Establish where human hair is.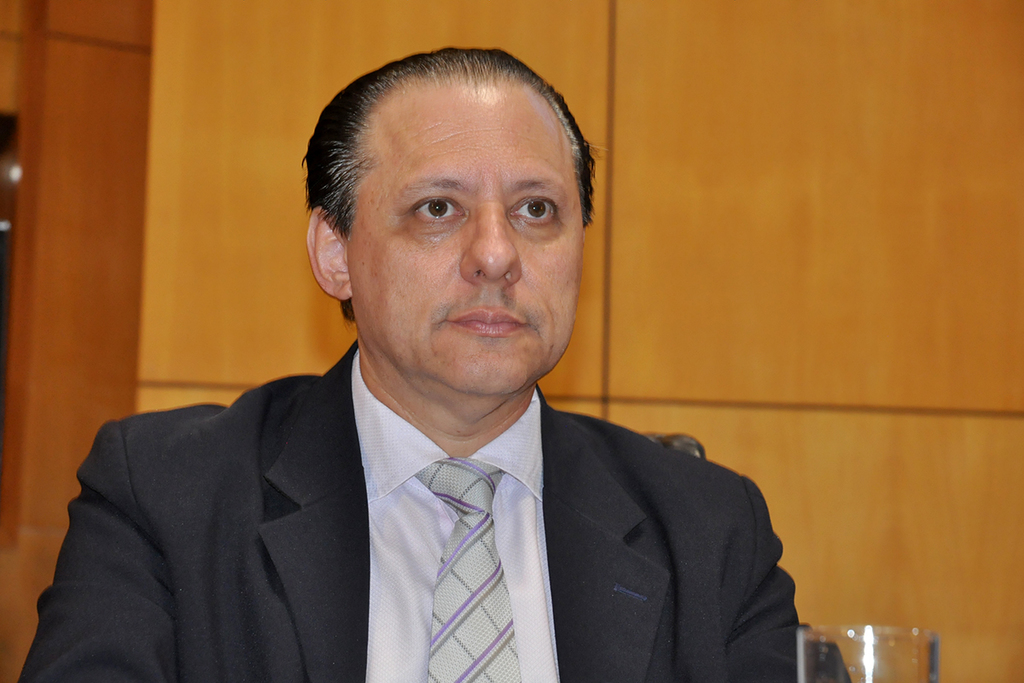
Established at pyautogui.locateOnScreen(321, 33, 608, 339).
